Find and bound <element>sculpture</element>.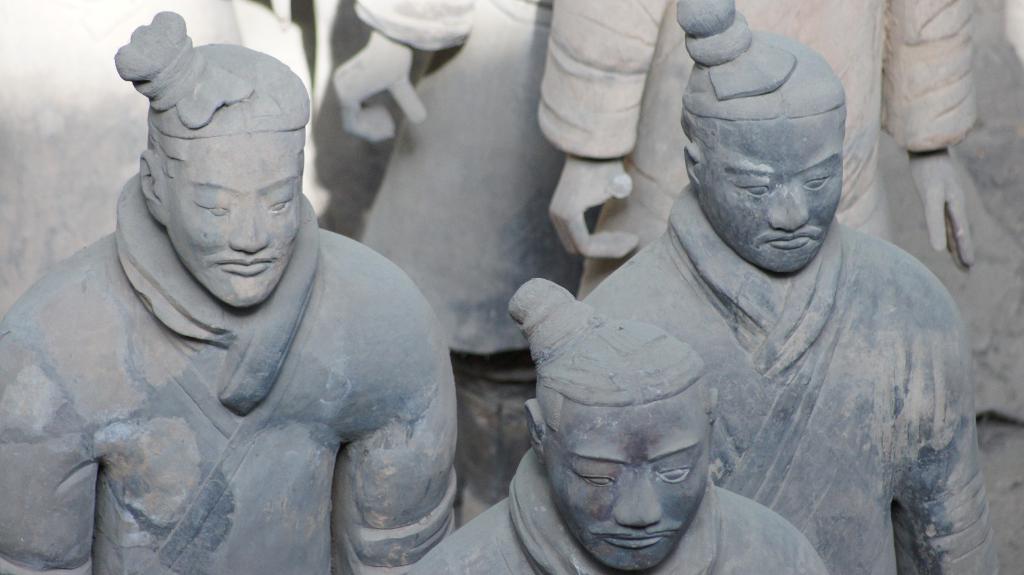
Bound: box(532, 0, 976, 300).
